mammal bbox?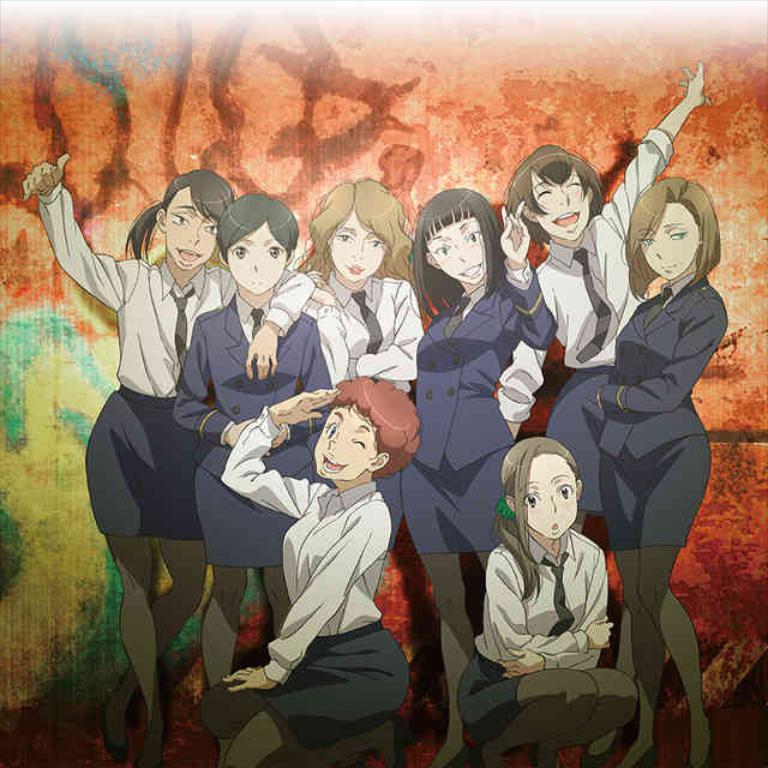
locate(457, 432, 640, 767)
